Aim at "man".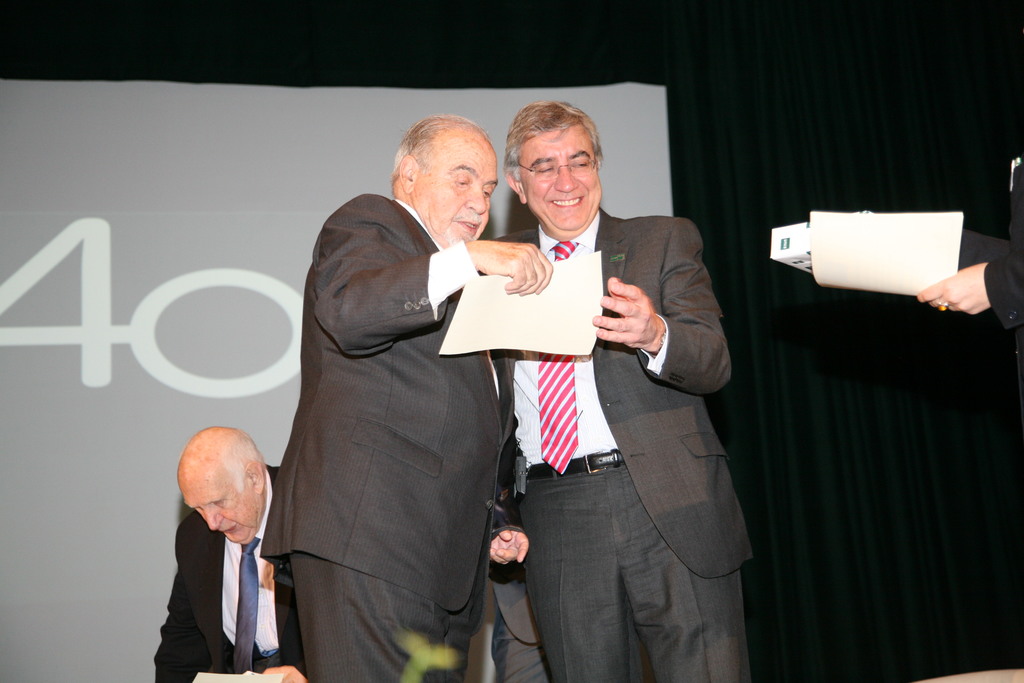
Aimed at pyautogui.locateOnScreen(148, 416, 316, 682).
